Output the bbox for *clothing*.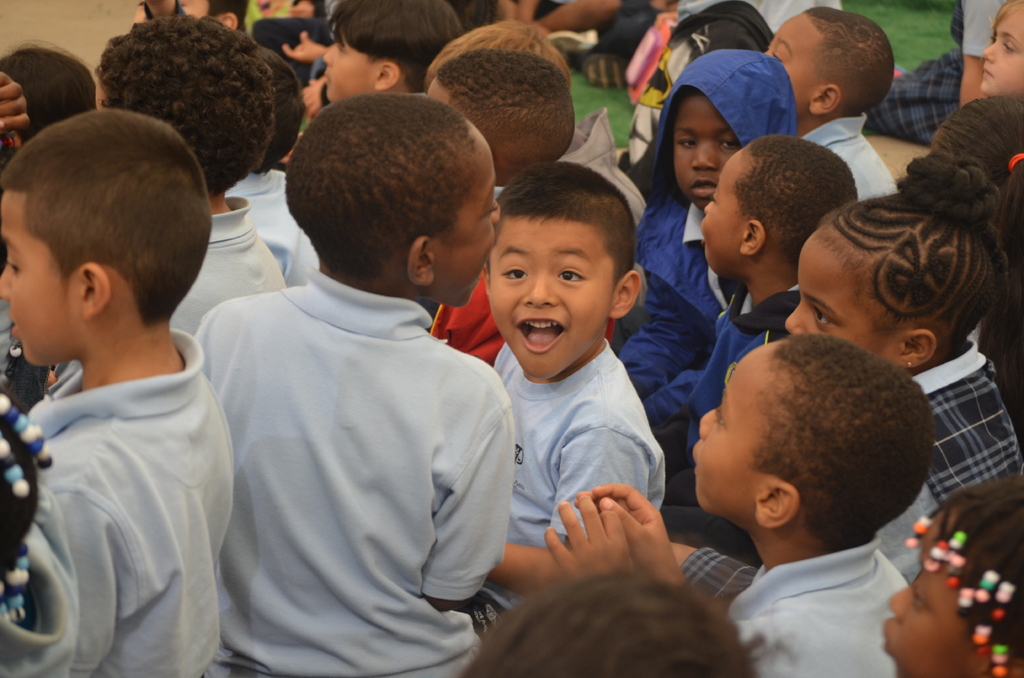
region(164, 184, 289, 337).
